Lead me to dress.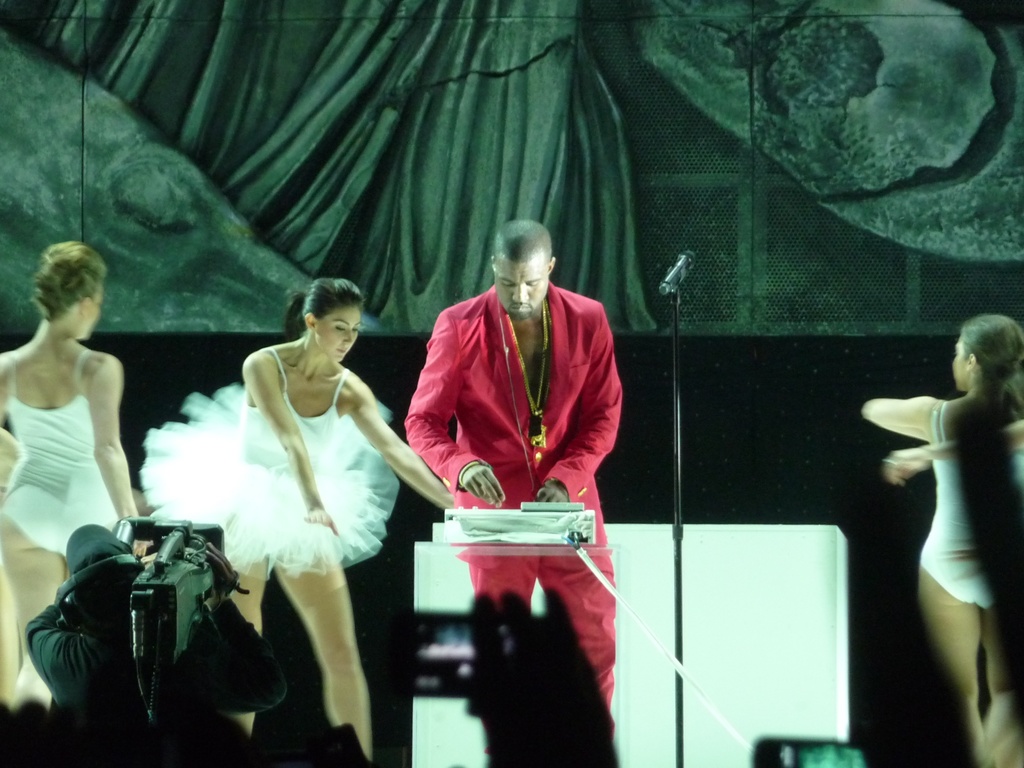
Lead to (x1=918, y1=400, x2=1022, y2=611).
